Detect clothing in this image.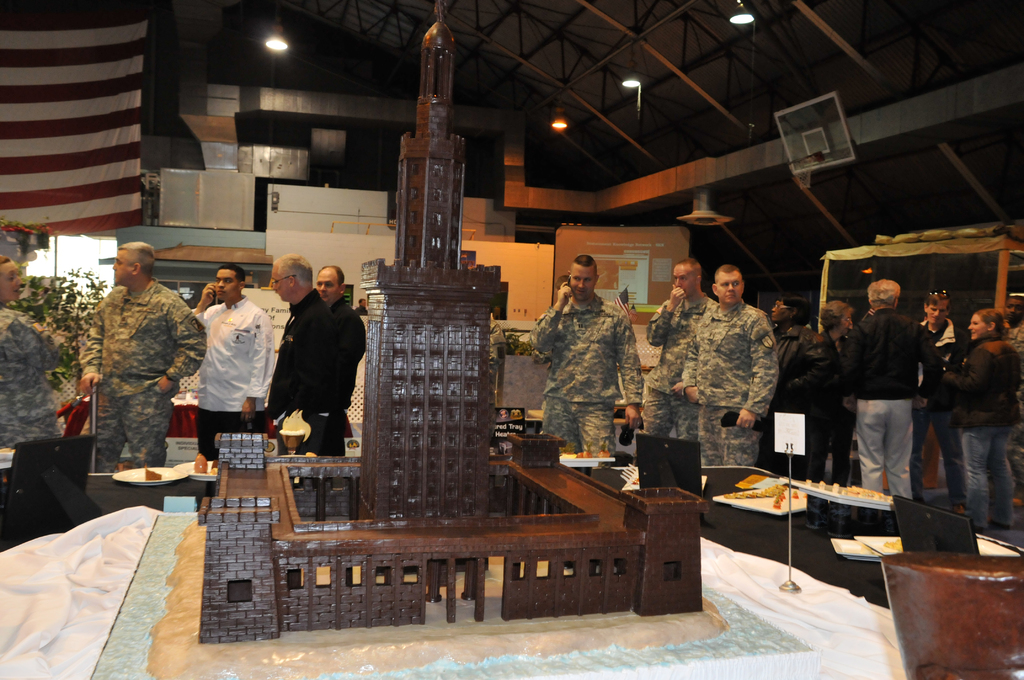
Detection: 792 323 851 473.
